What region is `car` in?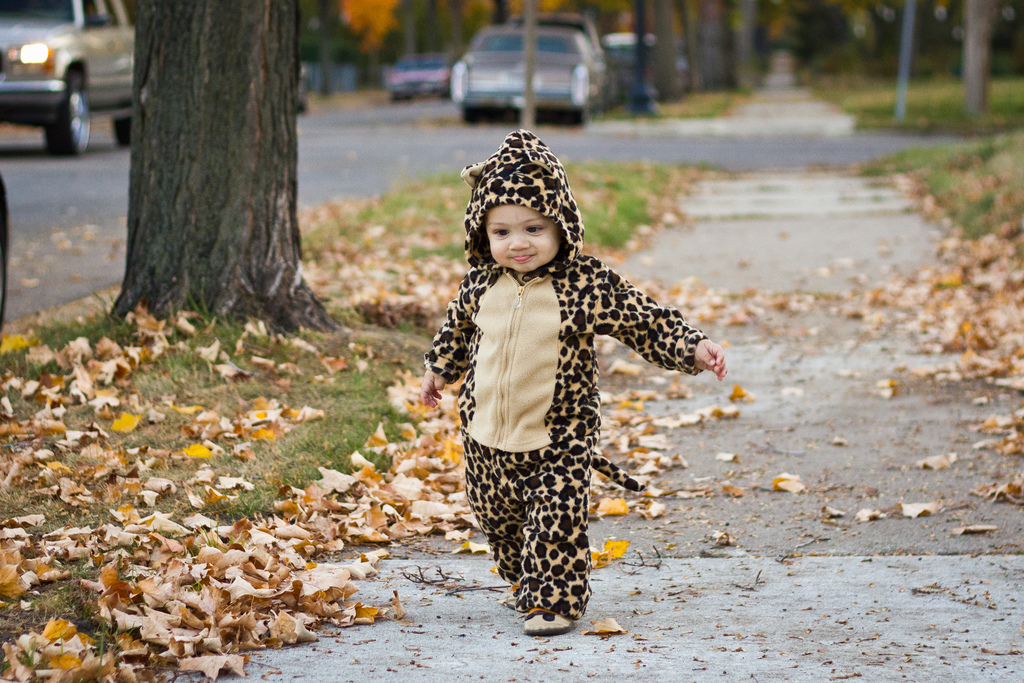
(left=388, top=53, right=449, bottom=96).
